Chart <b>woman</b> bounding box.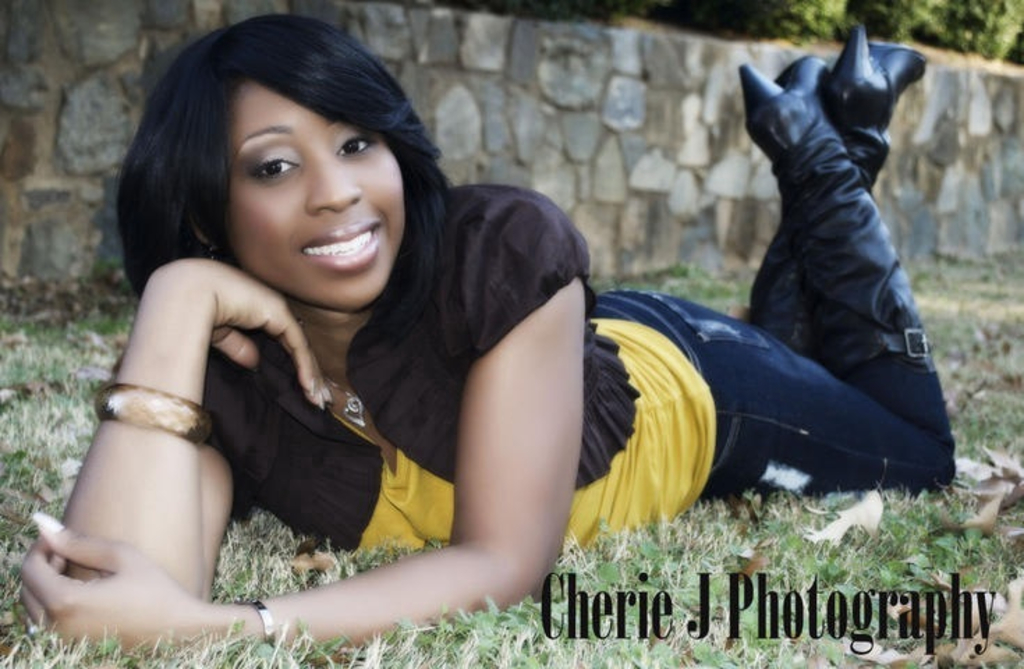
Charted: 7, 14, 936, 649.
